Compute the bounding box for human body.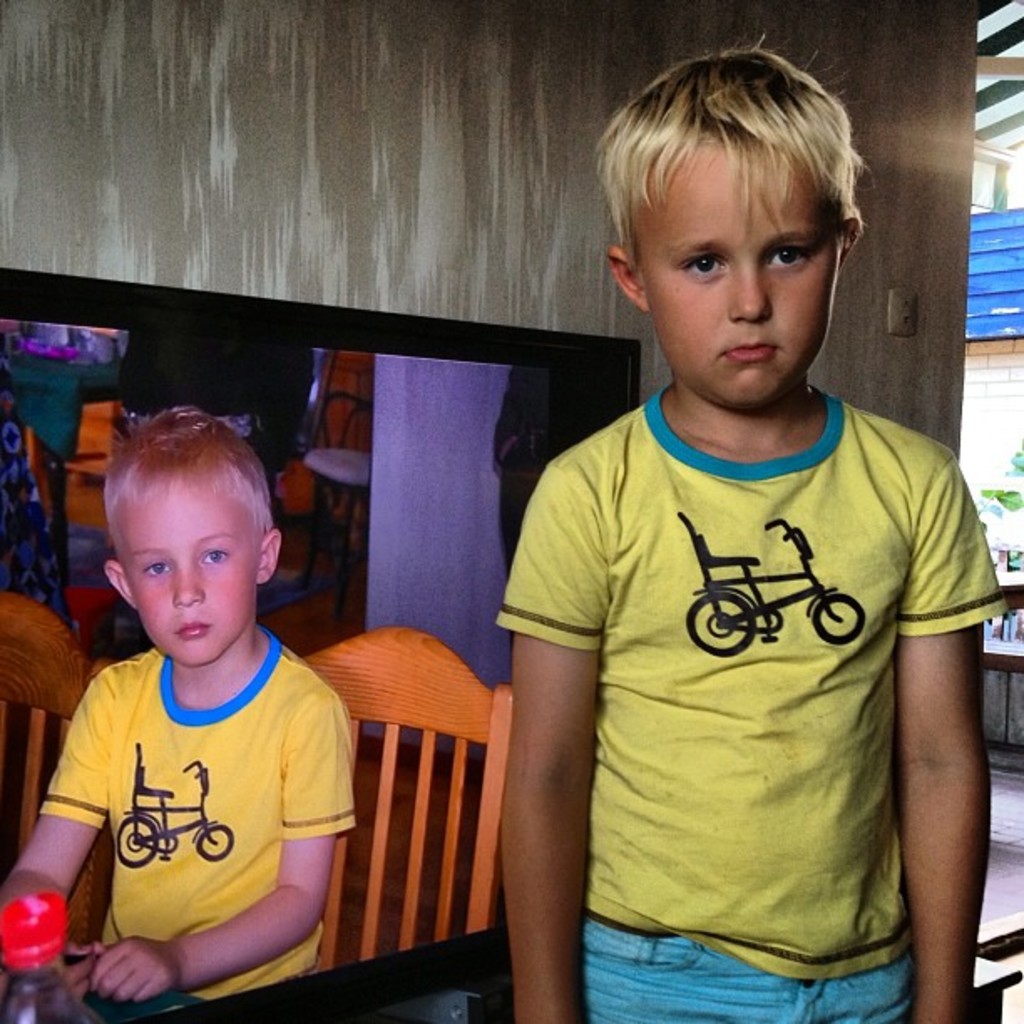
rect(0, 629, 353, 1007).
